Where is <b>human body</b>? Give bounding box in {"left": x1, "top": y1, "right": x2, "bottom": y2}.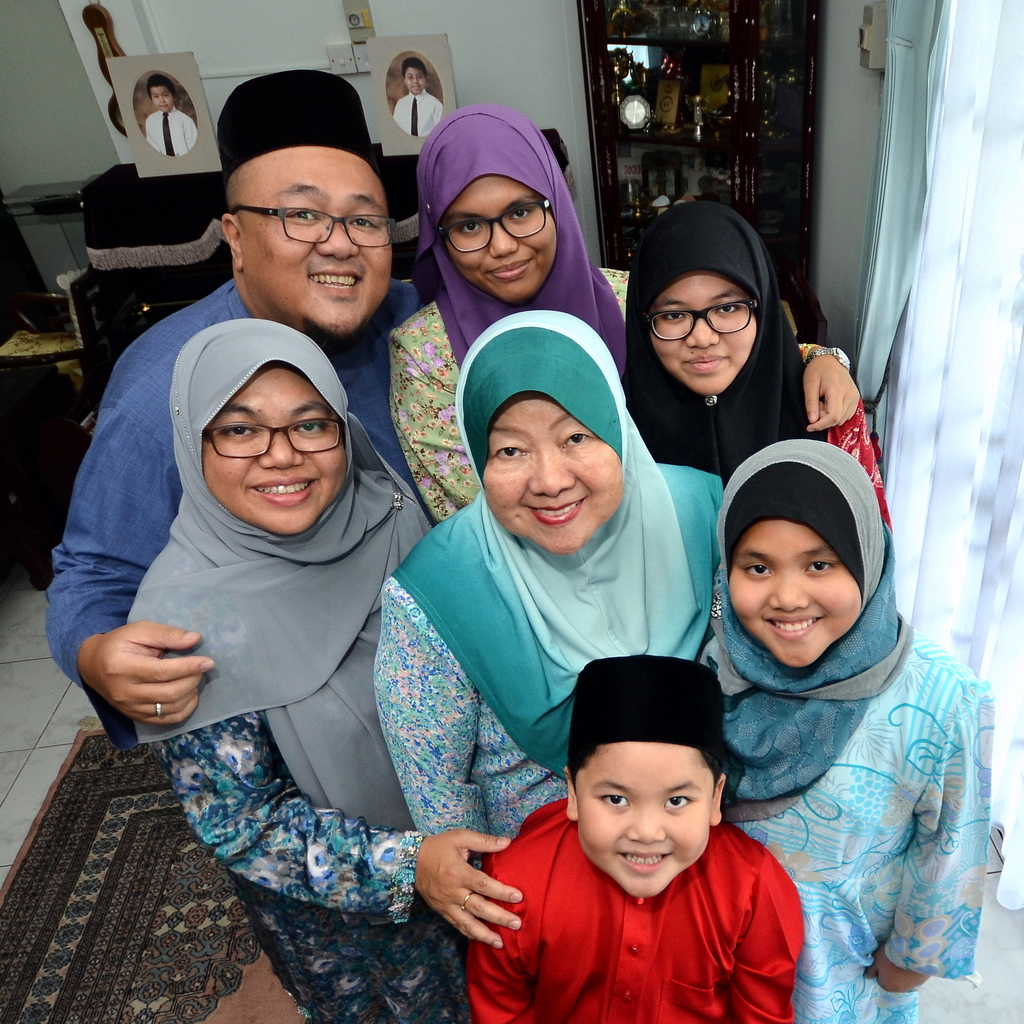
{"left": 33, "top": 57, "right": 428, "bottom": 741}.
